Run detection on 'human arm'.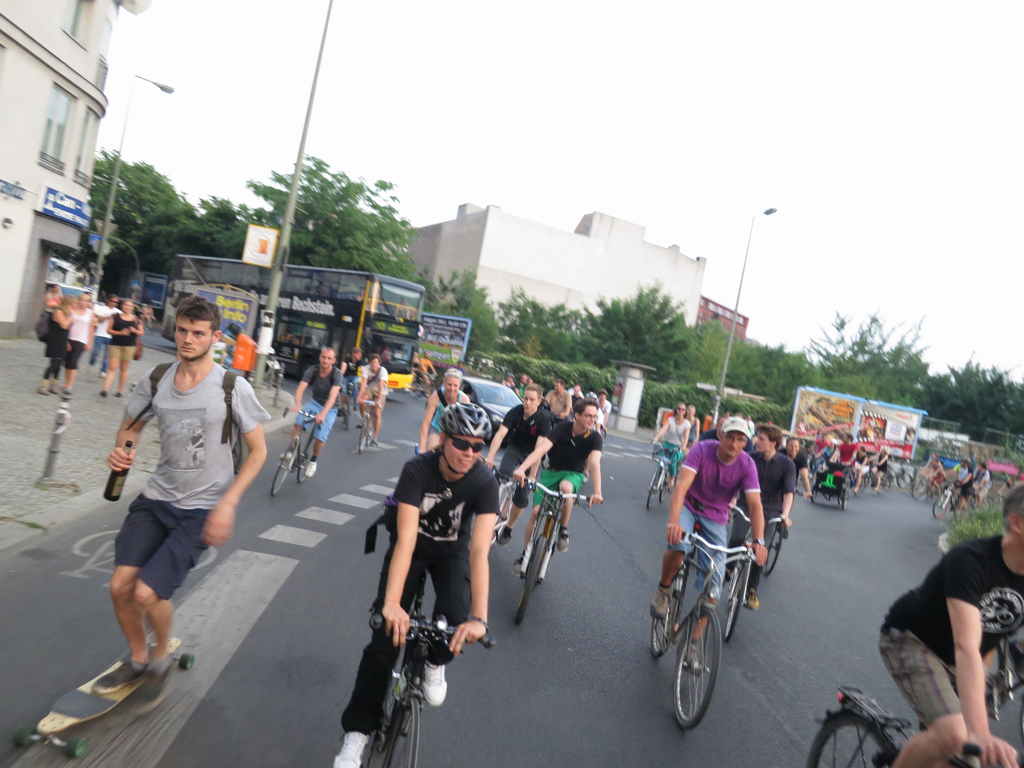
Result: [left=483, top=406, right=515, bottom=468].
